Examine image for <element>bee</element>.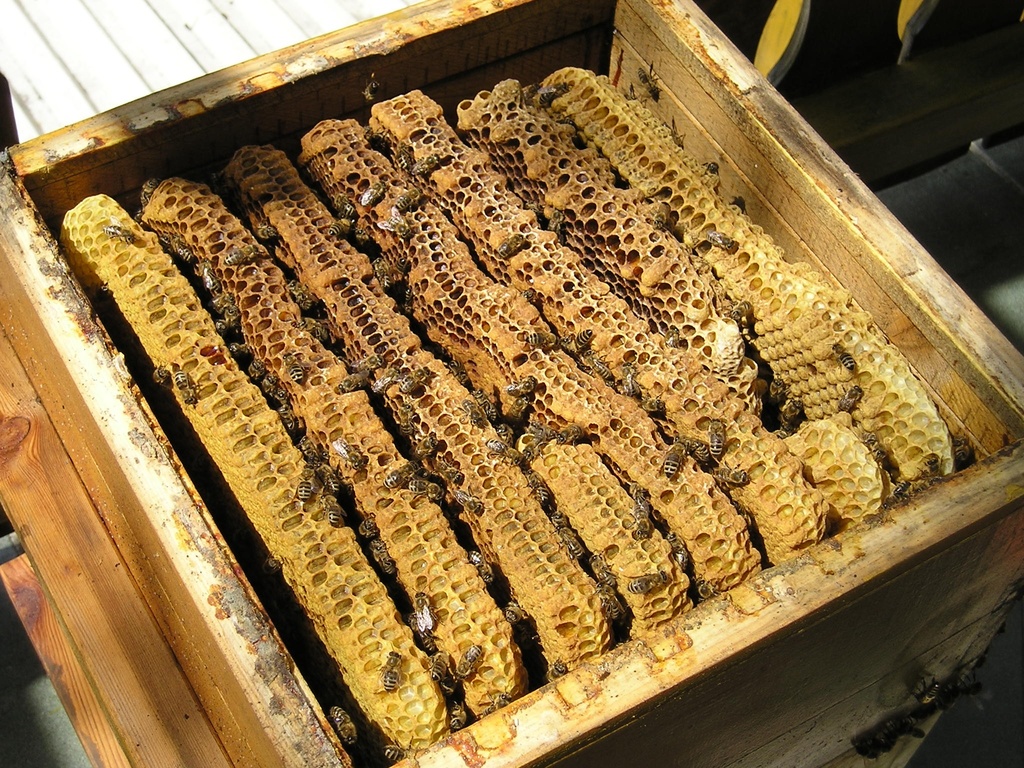
Examination result: box=[396, 372, 429, 395].
